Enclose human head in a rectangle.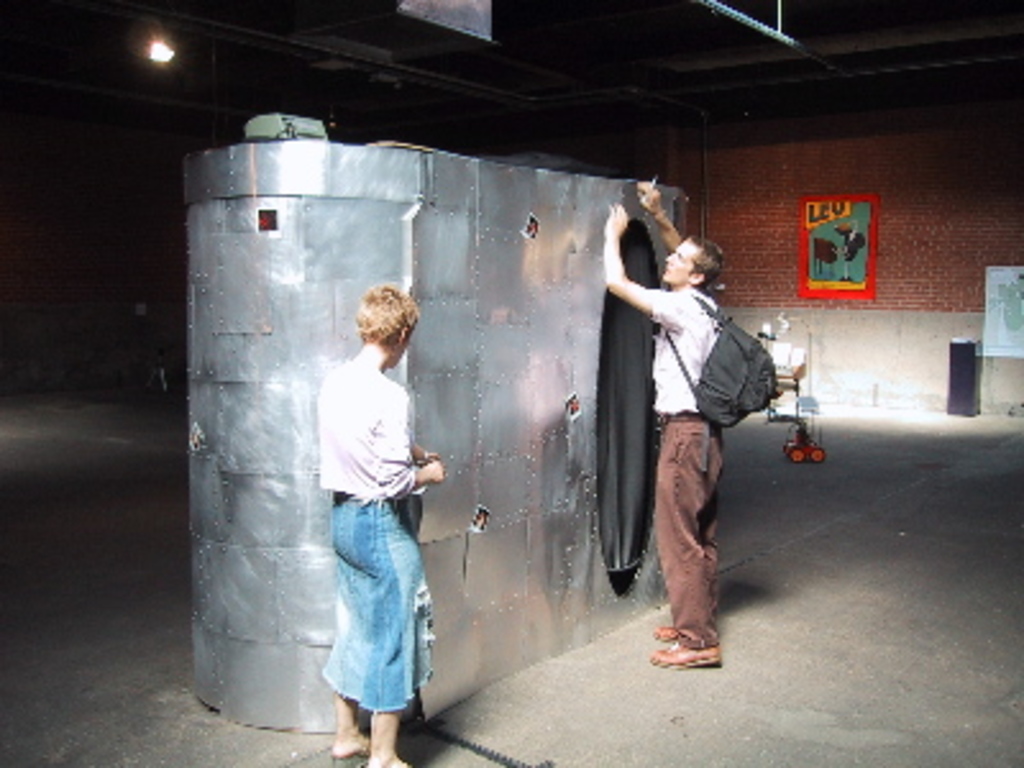
l=358, t=282, r=420, b=366.
